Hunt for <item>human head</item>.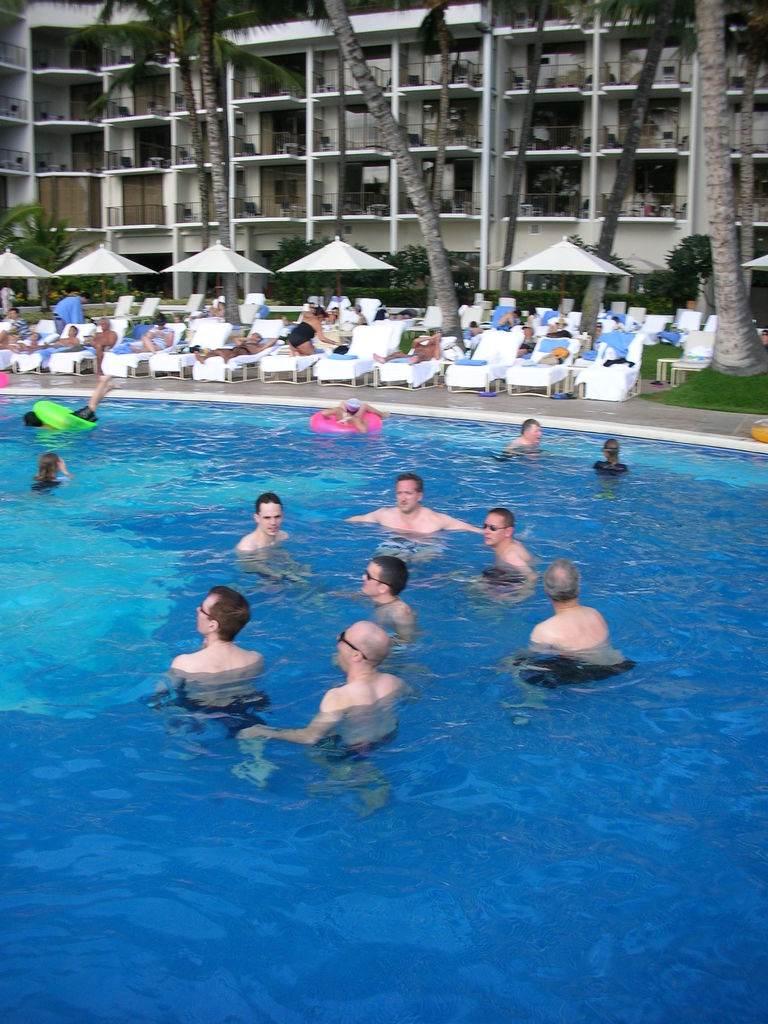
Hunted down at bbox=(25, 409, 35, 428).
